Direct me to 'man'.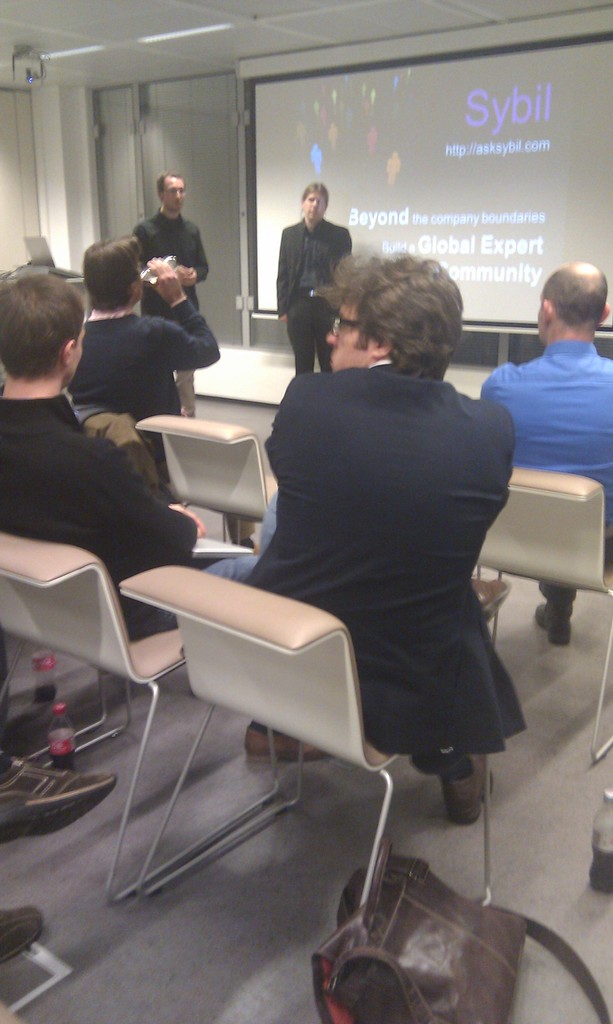
Direction: [left=64, top=234, right=218, bottom=467].
